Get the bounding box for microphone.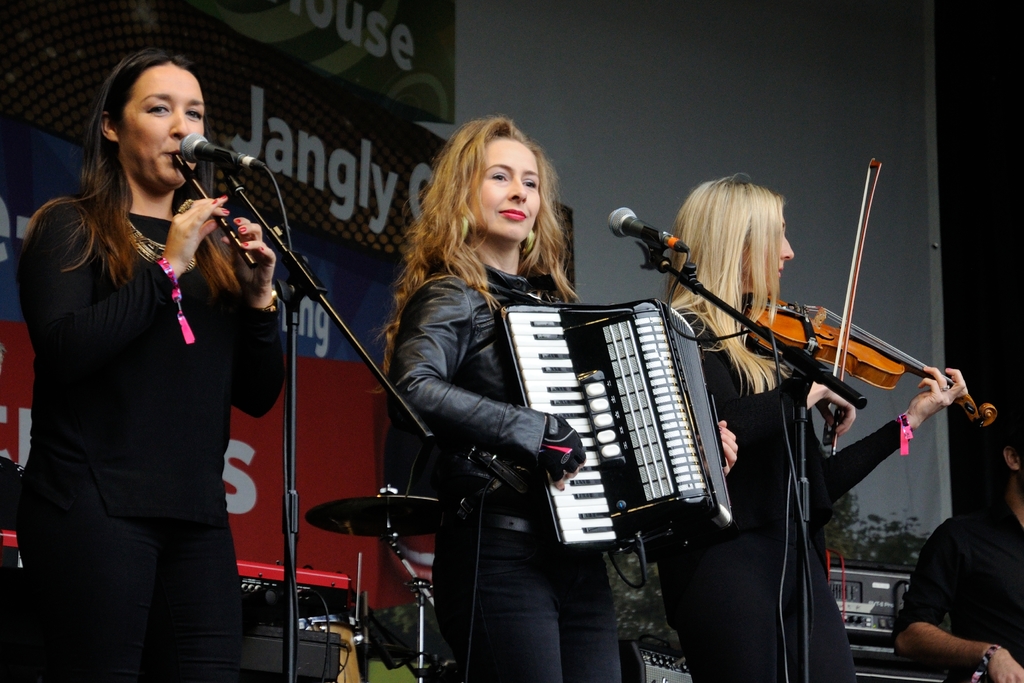
box=[610, 204, 695, 267].
